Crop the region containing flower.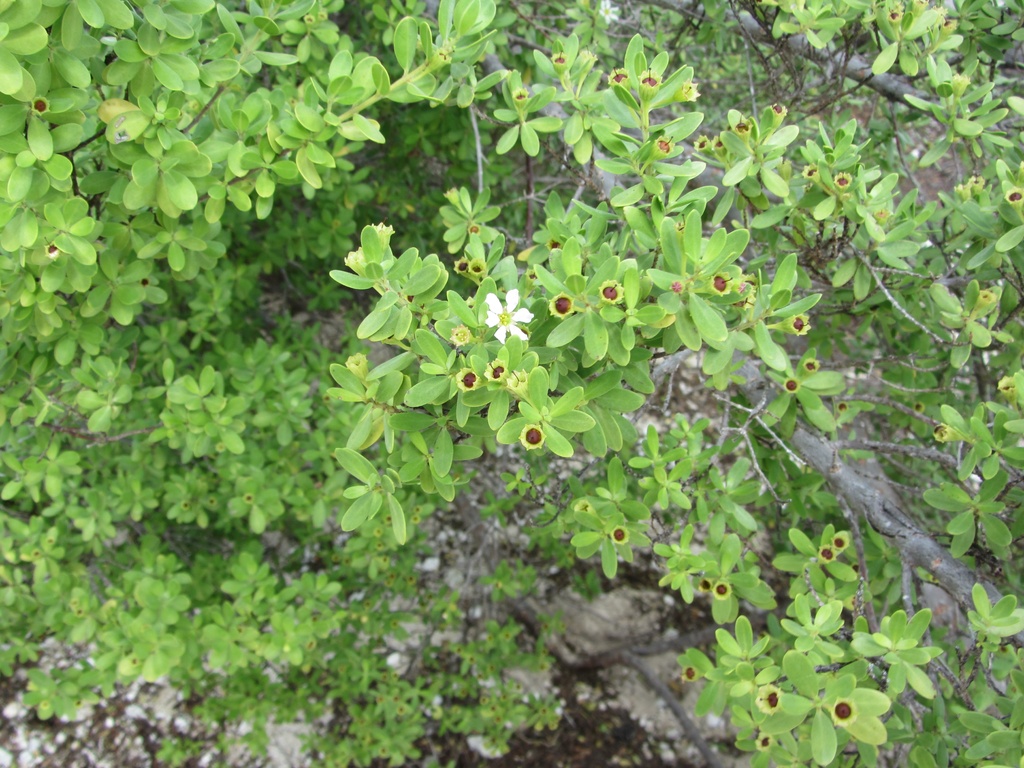
Crop region: Rect(828, 694, 861, 730).
